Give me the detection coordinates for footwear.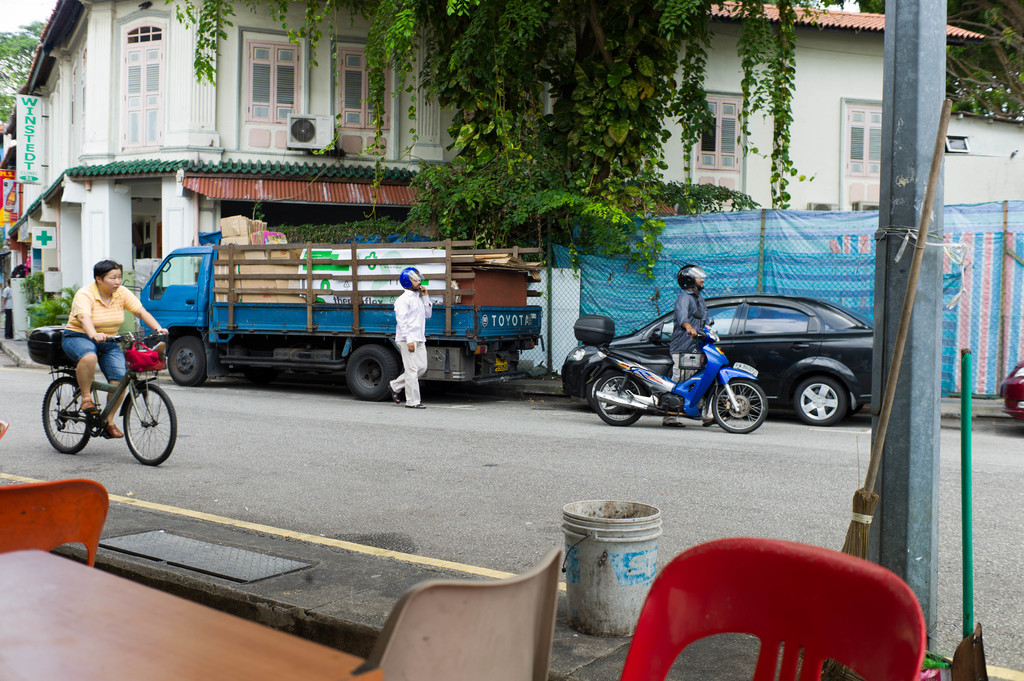
(left=387, top=382, right=398, bottom=405).
